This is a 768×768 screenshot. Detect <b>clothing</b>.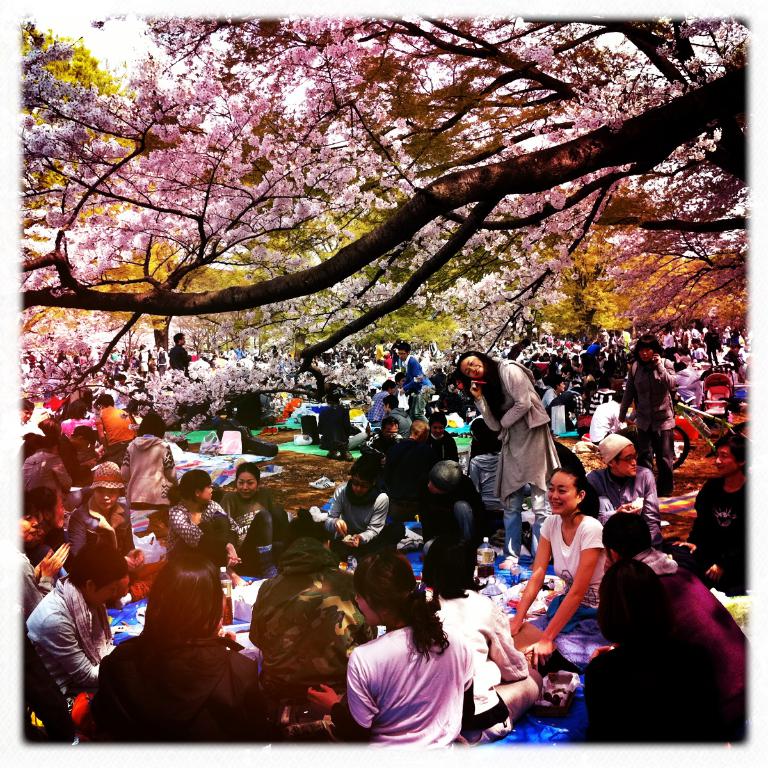
[407,415,447,486].
